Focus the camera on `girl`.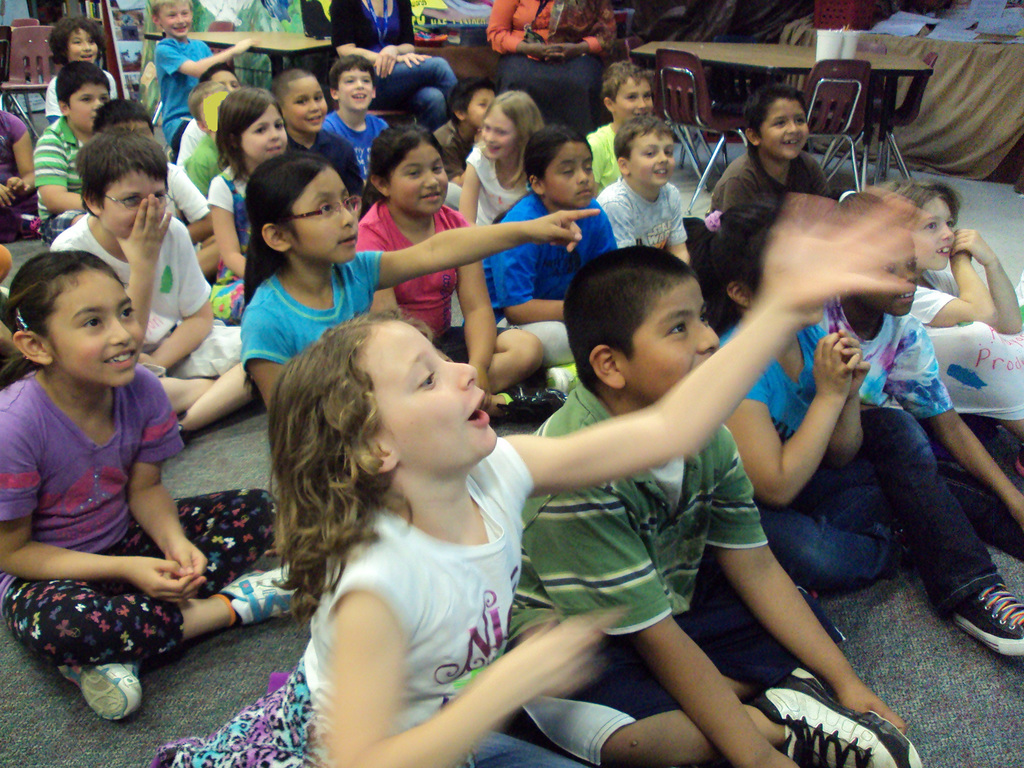
Focus region: {"left": 689, "top": 202, "right": 1023, "bottom": 658}.
